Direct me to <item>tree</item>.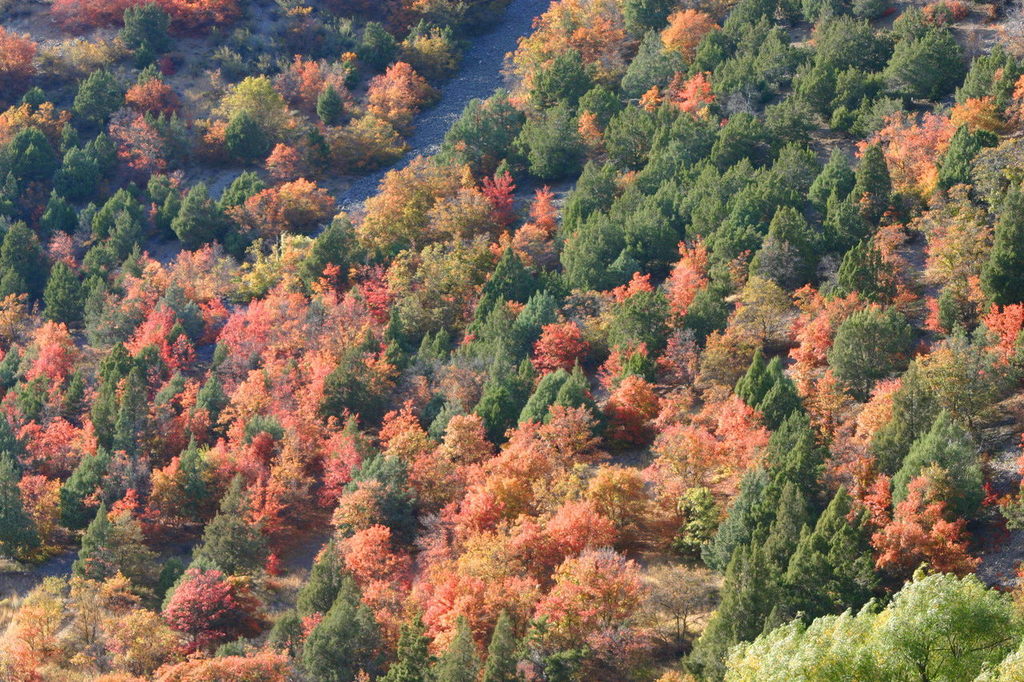
Direction: pyautogui.locateOnScreen(270, 614, 307, 659).
